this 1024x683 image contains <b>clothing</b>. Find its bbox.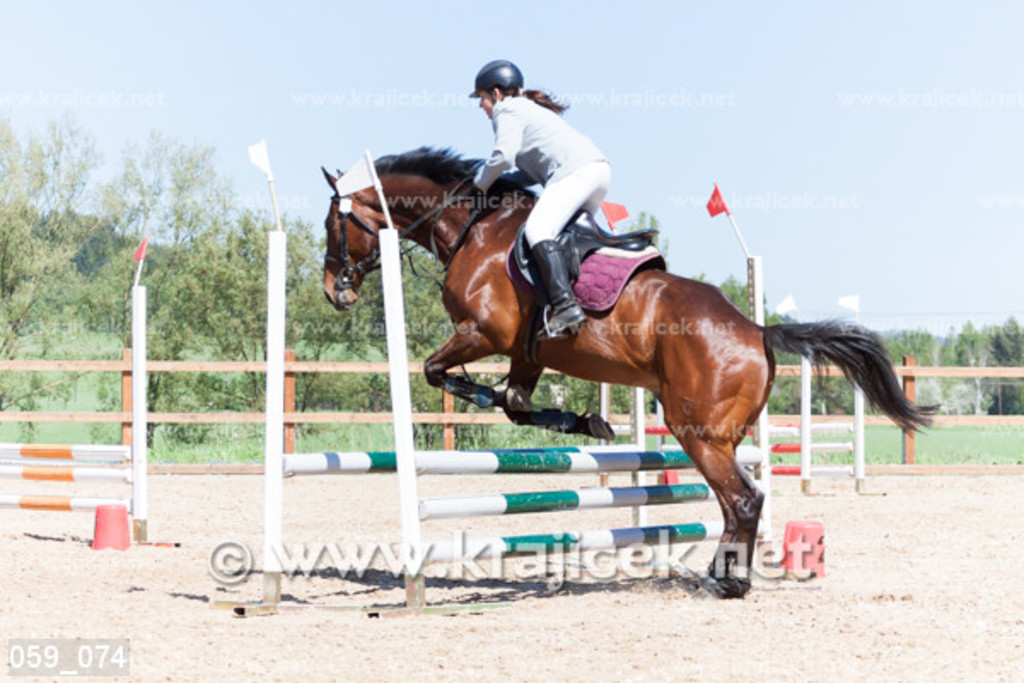
<region>473, 96, 609, 251</region>.
